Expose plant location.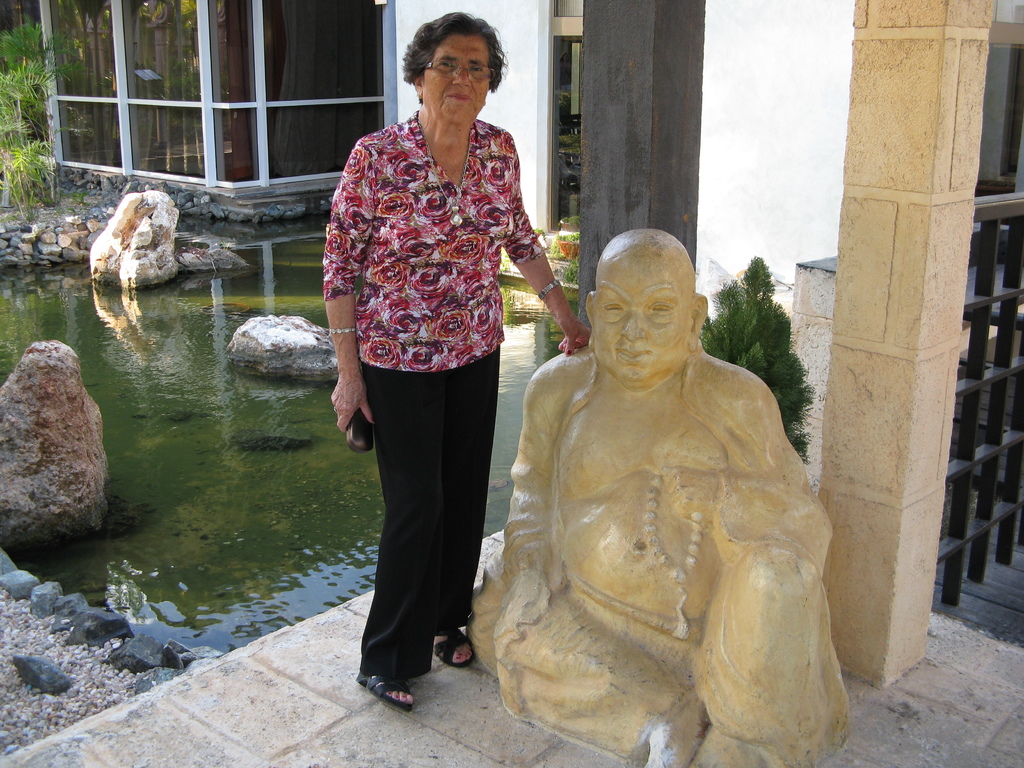
Exposed at detection(0, 16, 80, 223).
